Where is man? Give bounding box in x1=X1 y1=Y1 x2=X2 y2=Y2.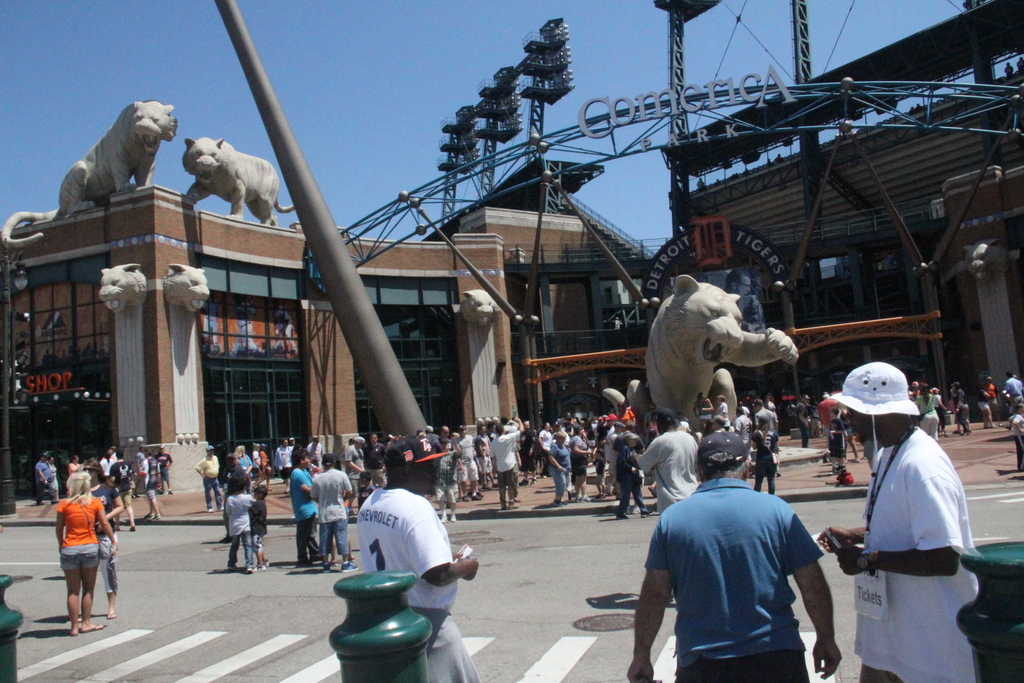
x1=538 y1=422 x2=553 y2=477.
